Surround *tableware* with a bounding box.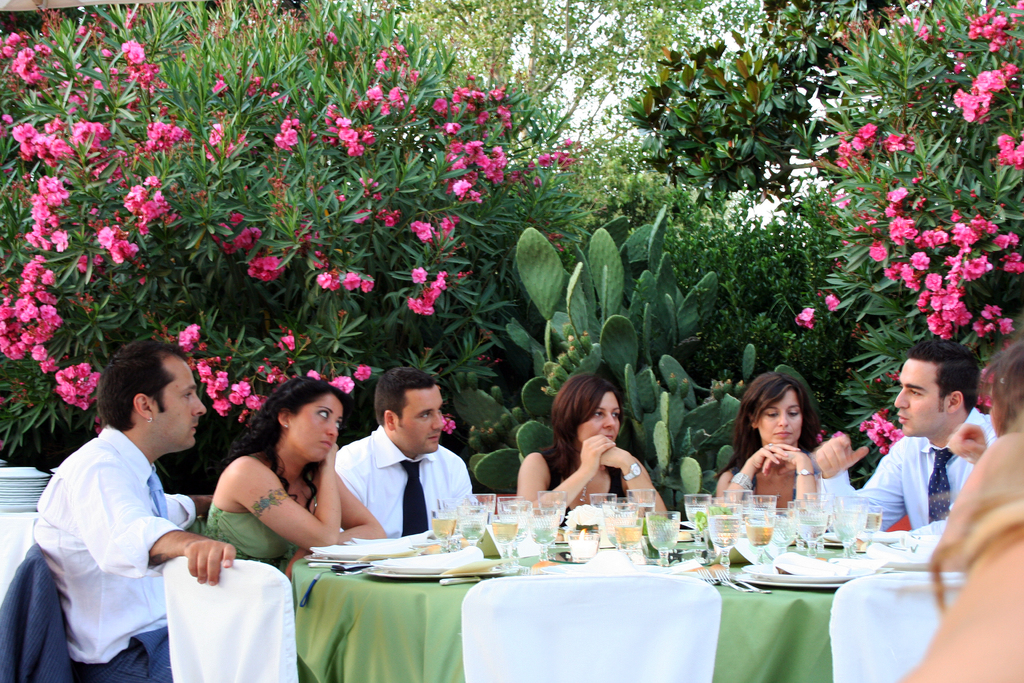
{"left": 627, "top": 488, "right": 655, "bottom": 532}.
